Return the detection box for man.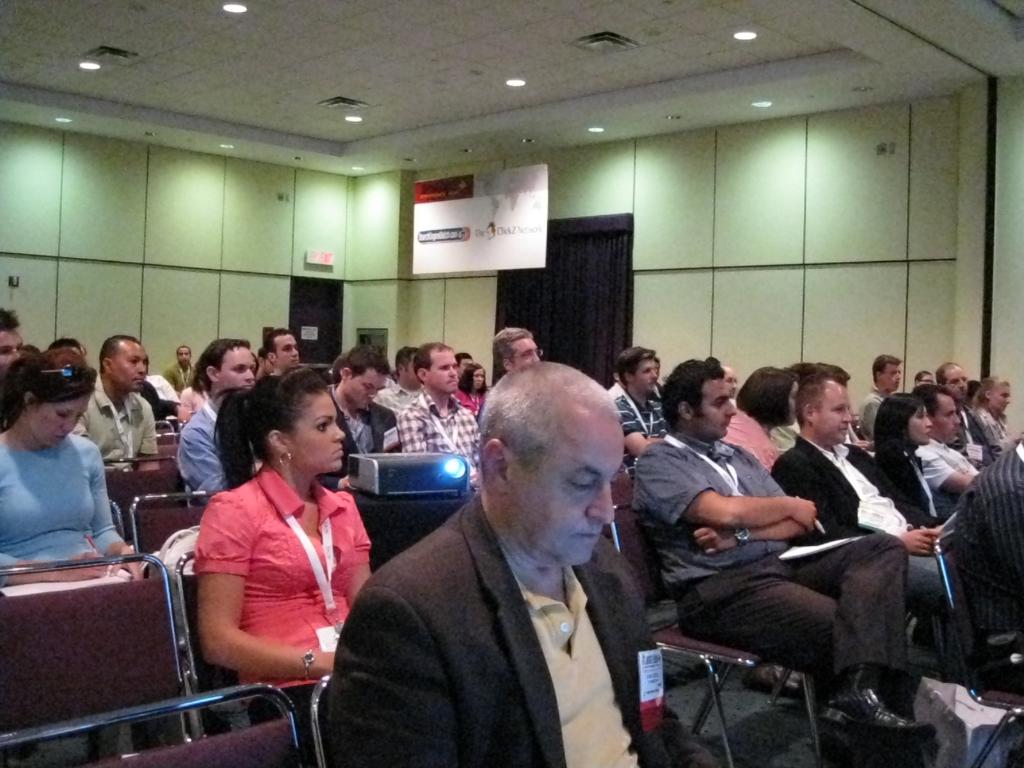
BBox(328, 348, 690, 760).
